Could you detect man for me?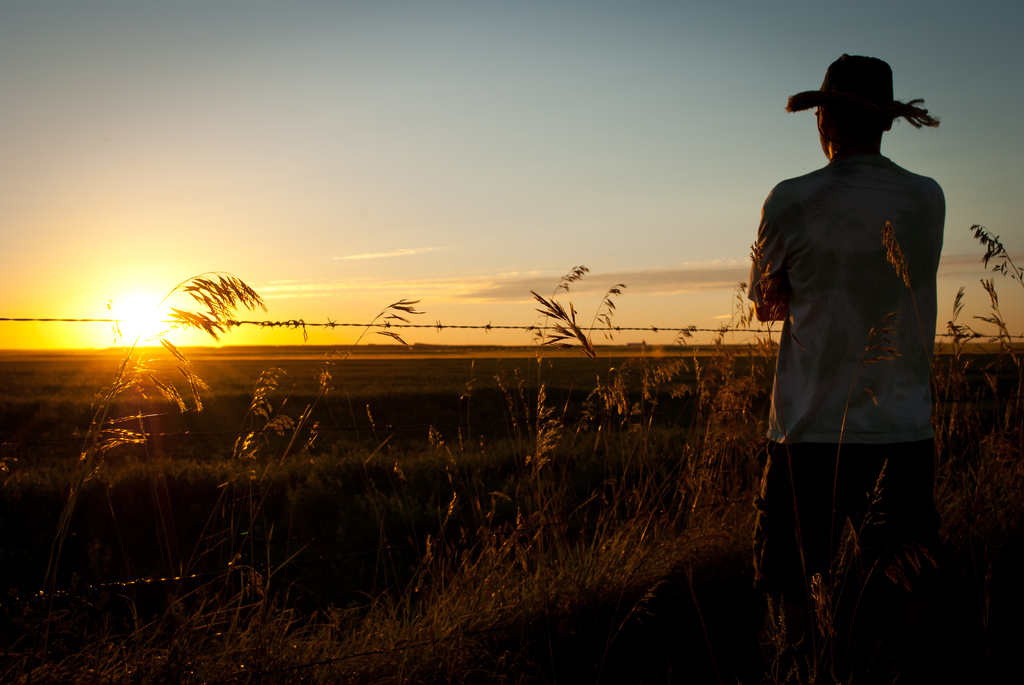
Detection result: locate(752, 51, 975, 590).
